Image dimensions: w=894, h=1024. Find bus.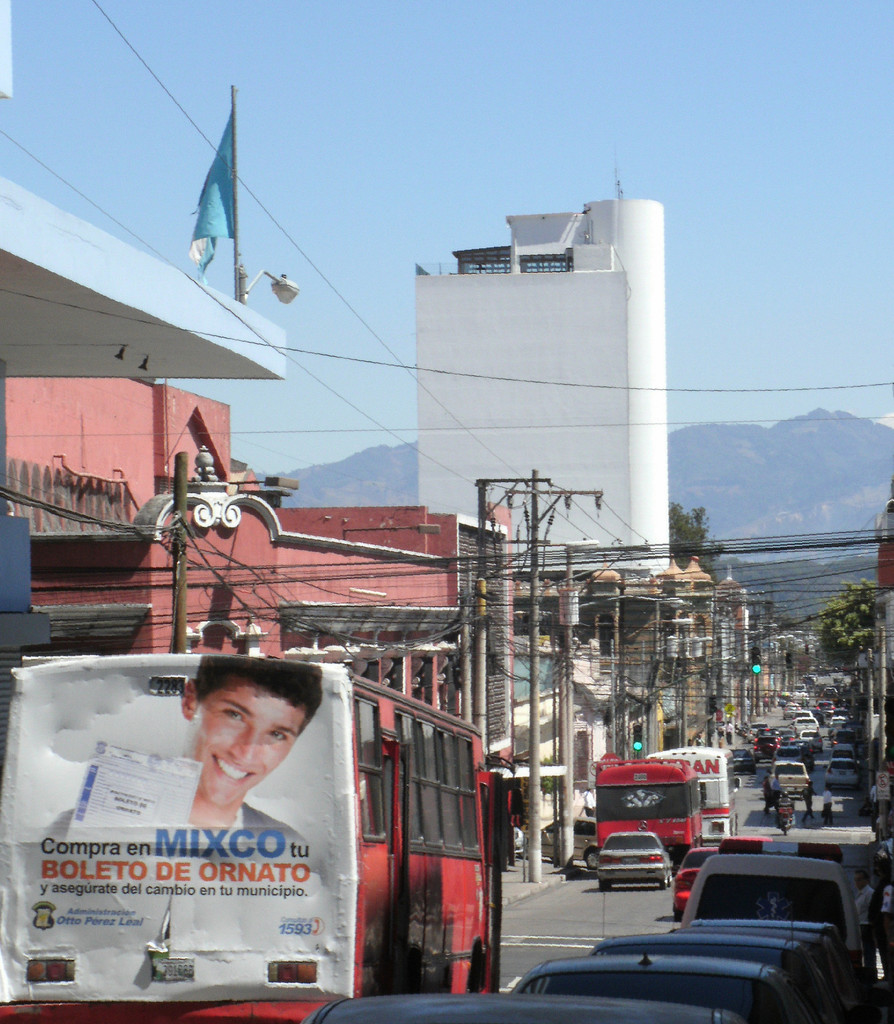
locate(594, 758, 710, 869).
